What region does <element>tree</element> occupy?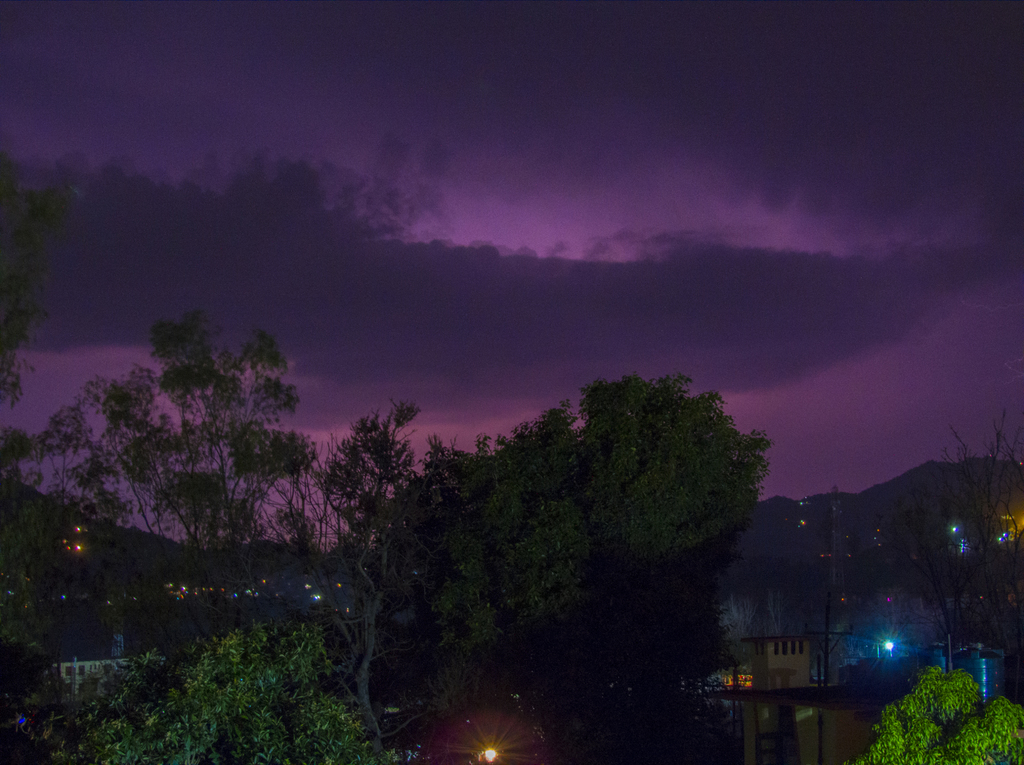
crop(42, 312, 315, 662).
